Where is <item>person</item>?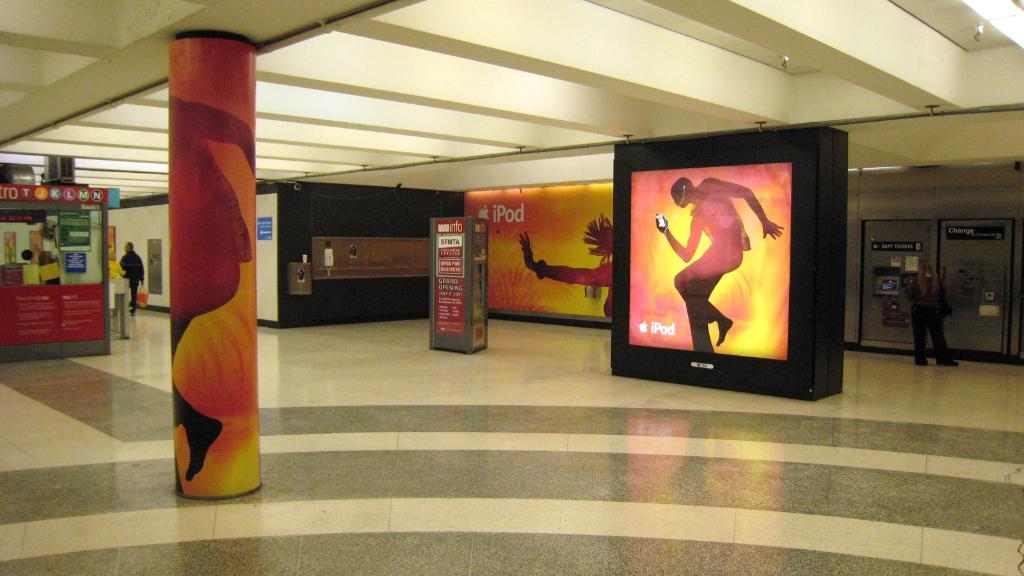
904/260/960/368.
